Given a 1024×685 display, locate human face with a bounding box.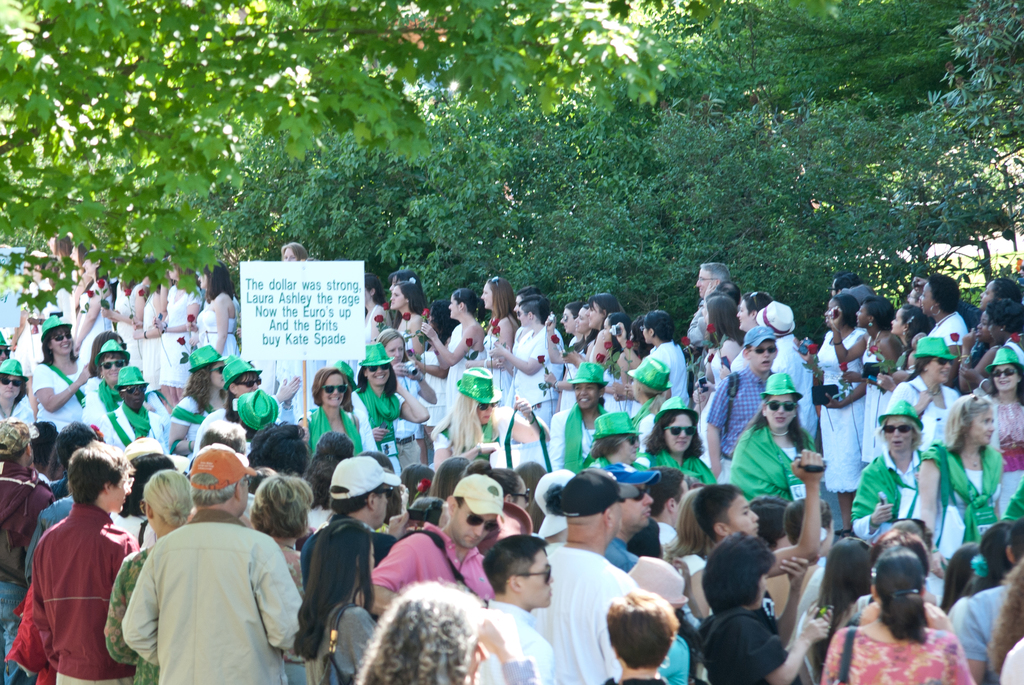
Located: (x1=765, y1=394, x2=801, y2=431).
